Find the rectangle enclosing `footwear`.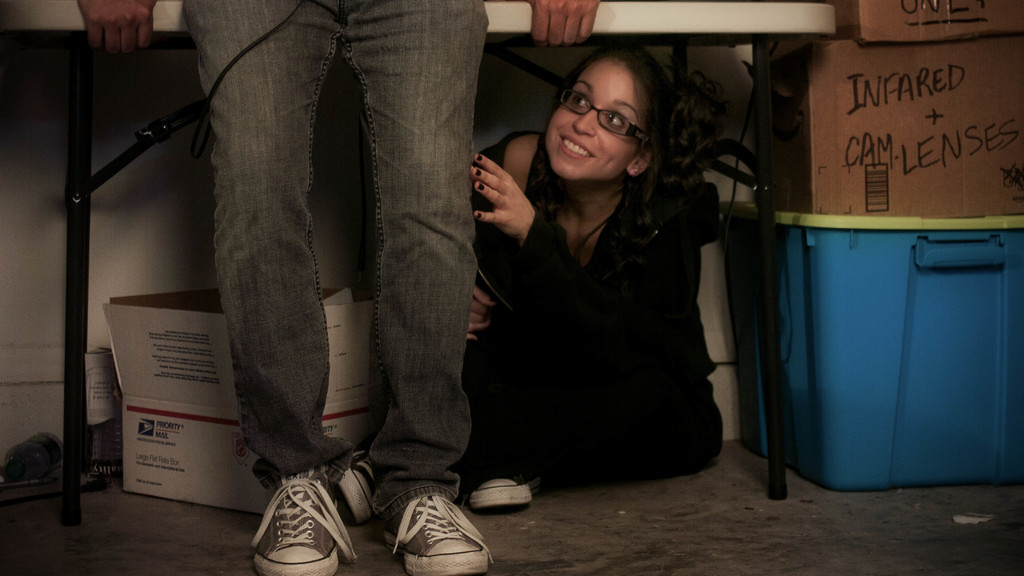
bbox=(474, 474, 545, 501).
